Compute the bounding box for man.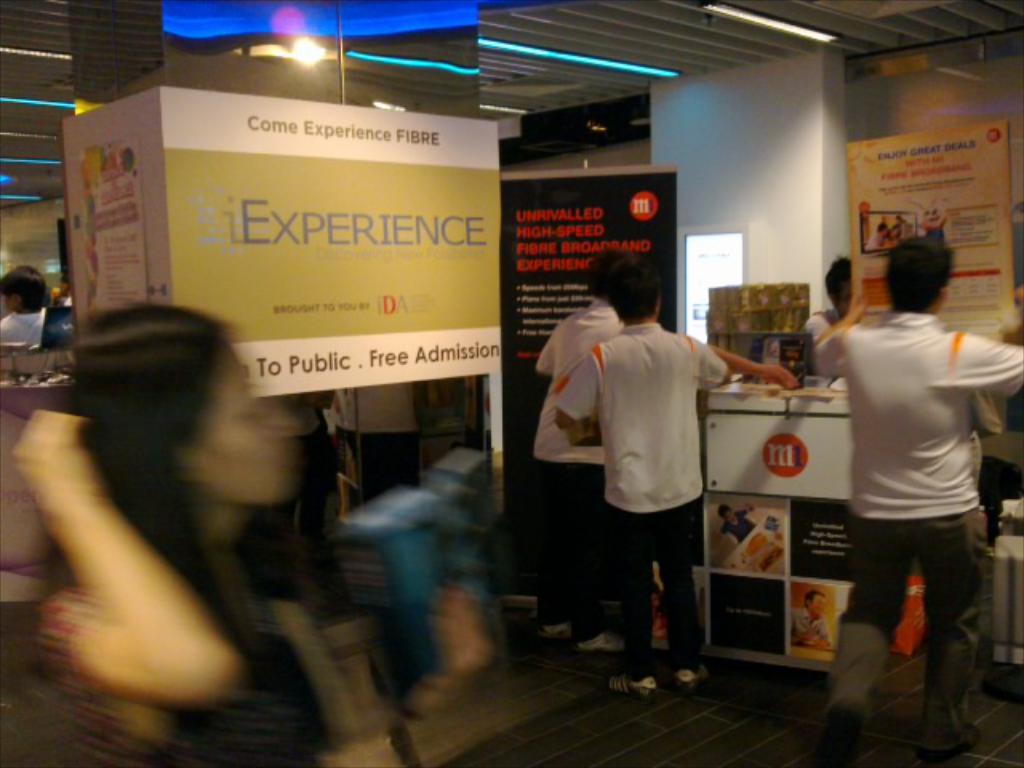
bbox=[534, 251, 800, 646].
